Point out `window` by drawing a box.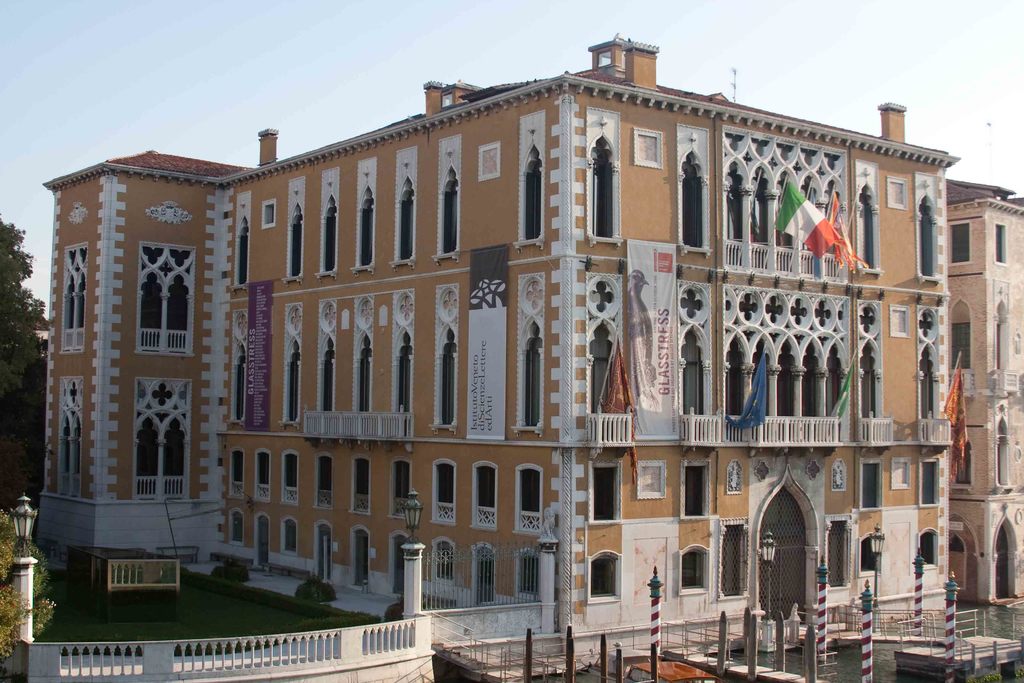
(x1=351, y1=457, x2=370, y2=513).
